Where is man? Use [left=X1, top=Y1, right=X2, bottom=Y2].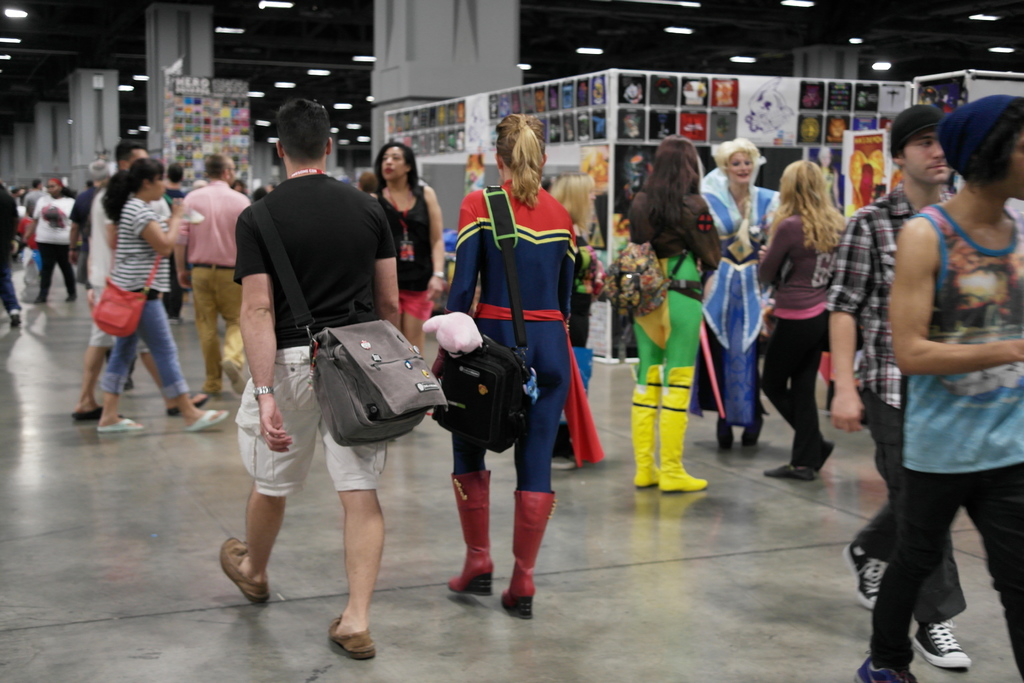
[left=68, top=142, right=206, bottom=421].
